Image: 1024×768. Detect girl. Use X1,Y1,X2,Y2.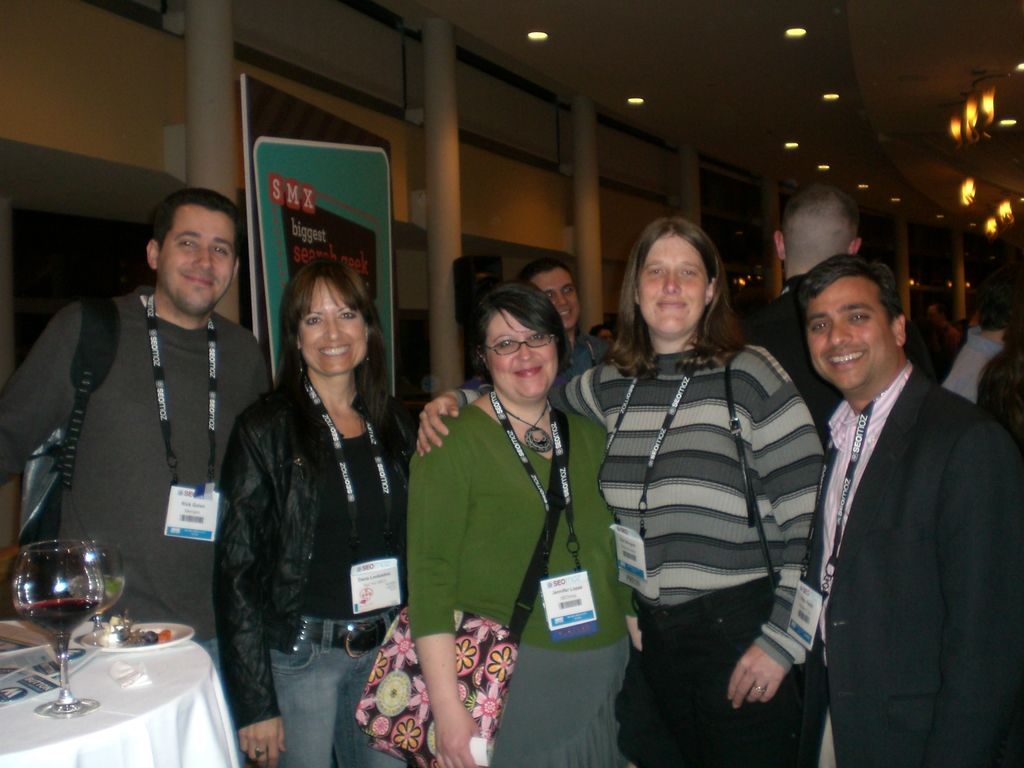
218,252,404,767.
